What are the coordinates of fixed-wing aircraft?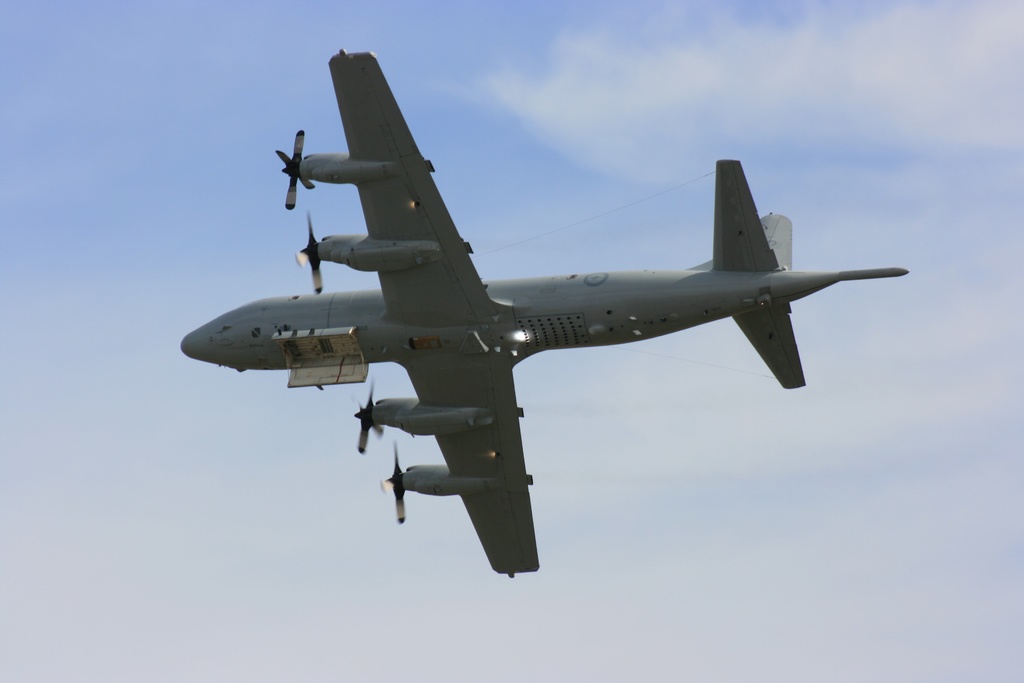
[183, 46, 914, 579].
